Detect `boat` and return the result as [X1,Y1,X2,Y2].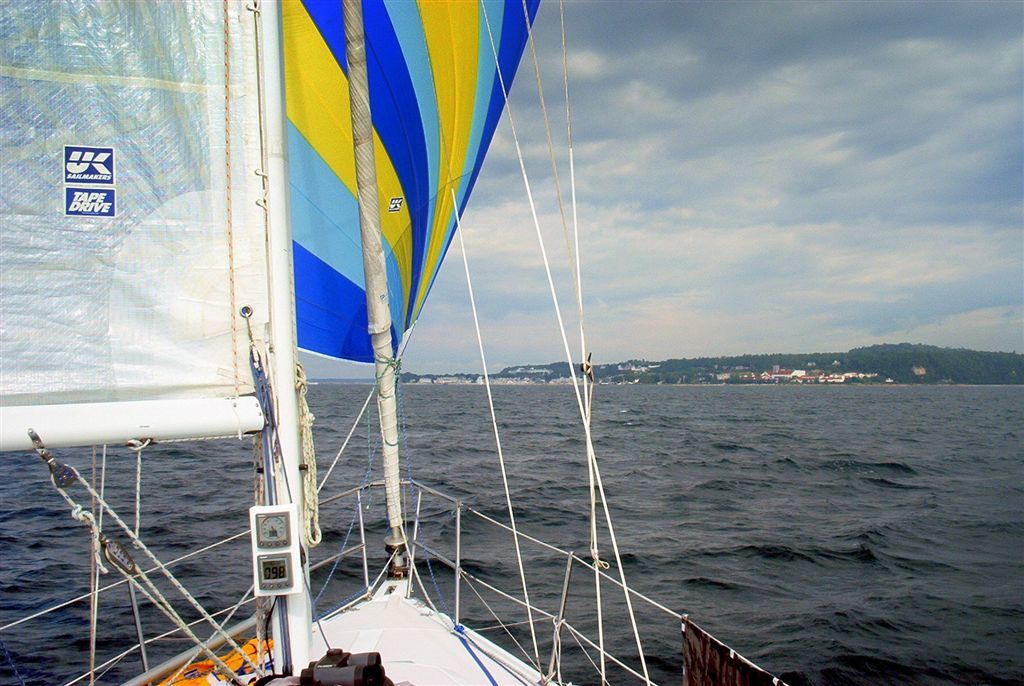
[75,13,741,685].
